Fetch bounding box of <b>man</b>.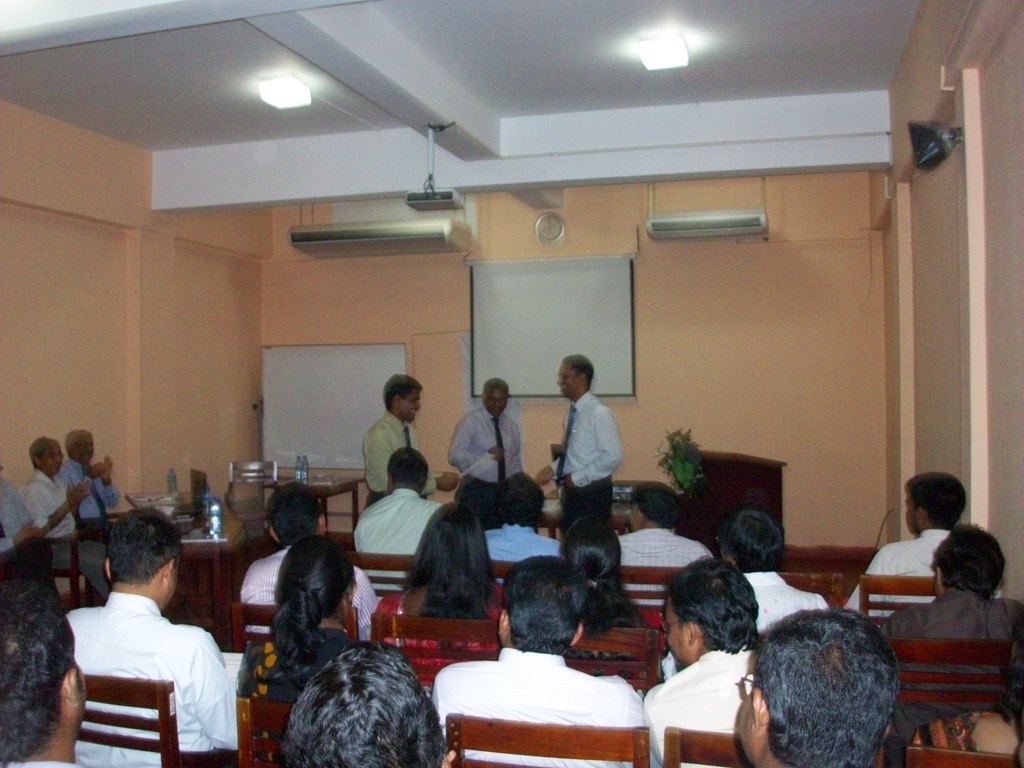
Bbox: detection(621, 481, 716, 604).
